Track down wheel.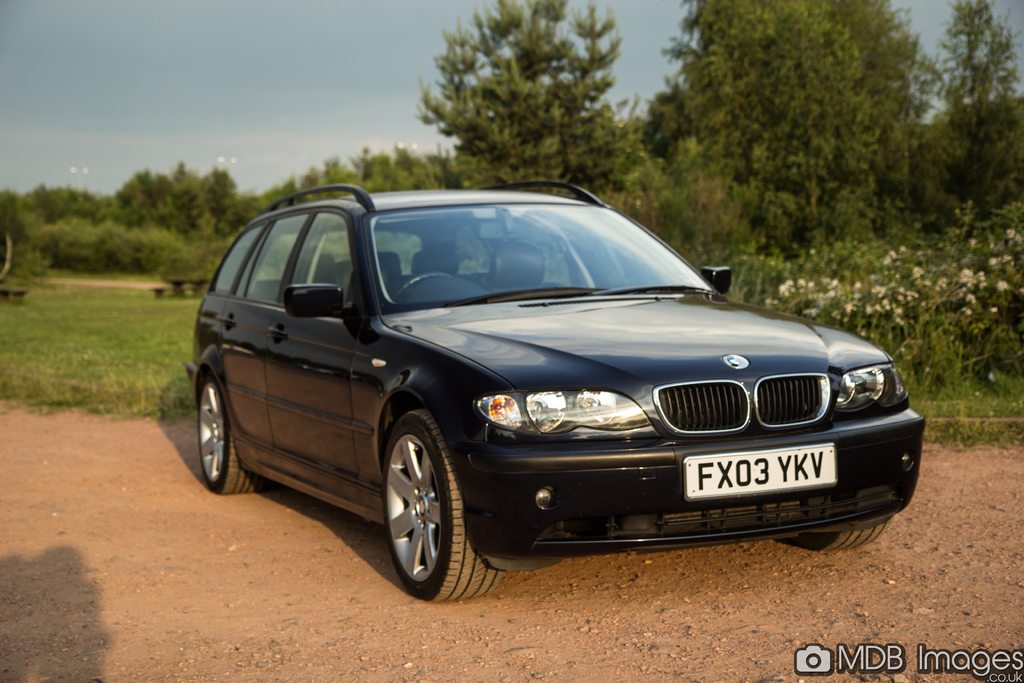
Tracked to {"x1": 790, "y1": 511, "x2": 892, "y2": 552}.
